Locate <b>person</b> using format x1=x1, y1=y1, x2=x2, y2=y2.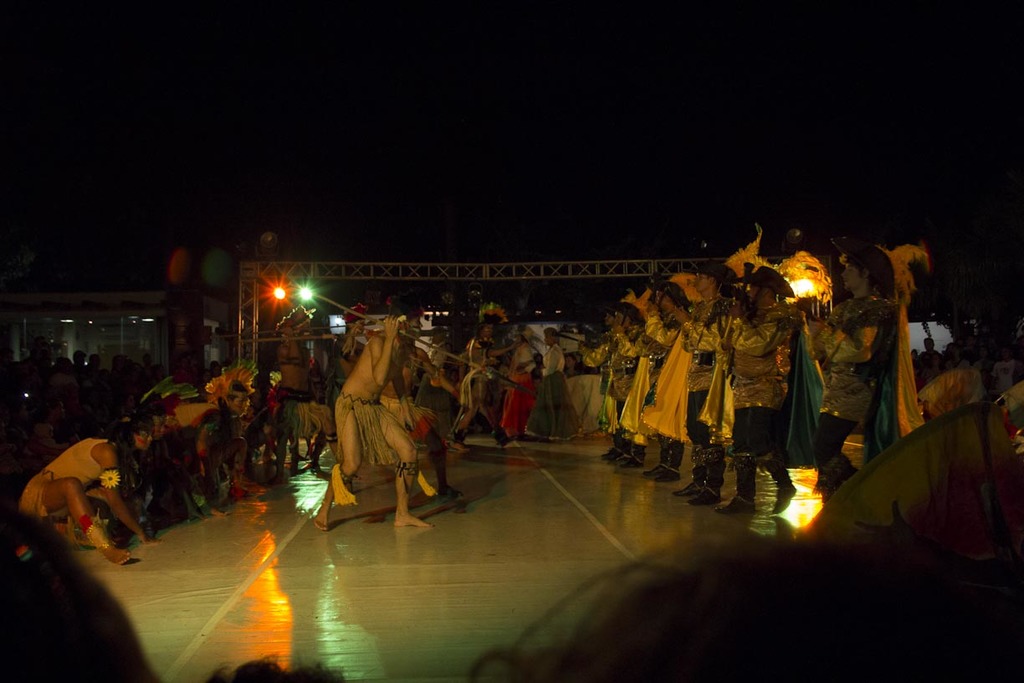
x1=802, y1=246, x2=899, y2=504.
